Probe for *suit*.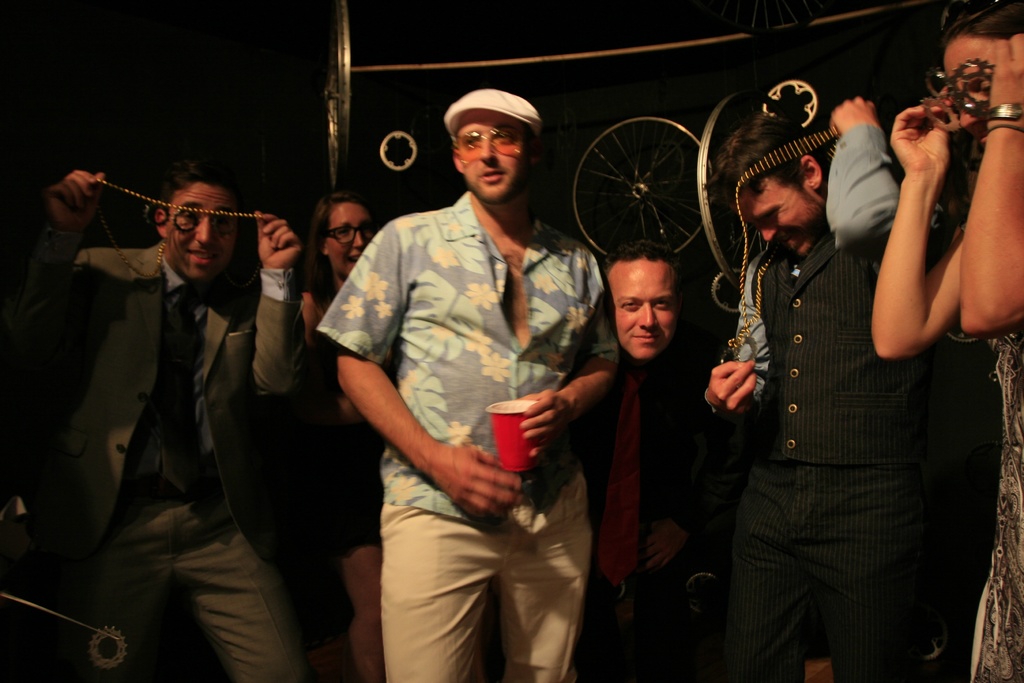
Probe result: region(33, 151, 305, 654).
